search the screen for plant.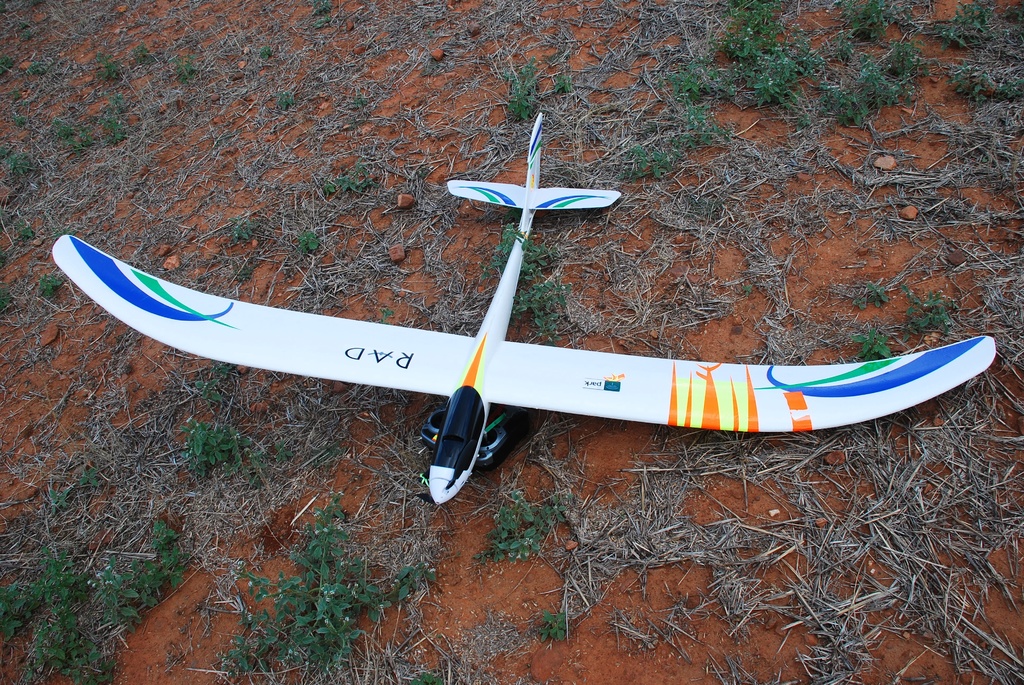
Found at [left=209, top=359, right=237, bottom=374].
